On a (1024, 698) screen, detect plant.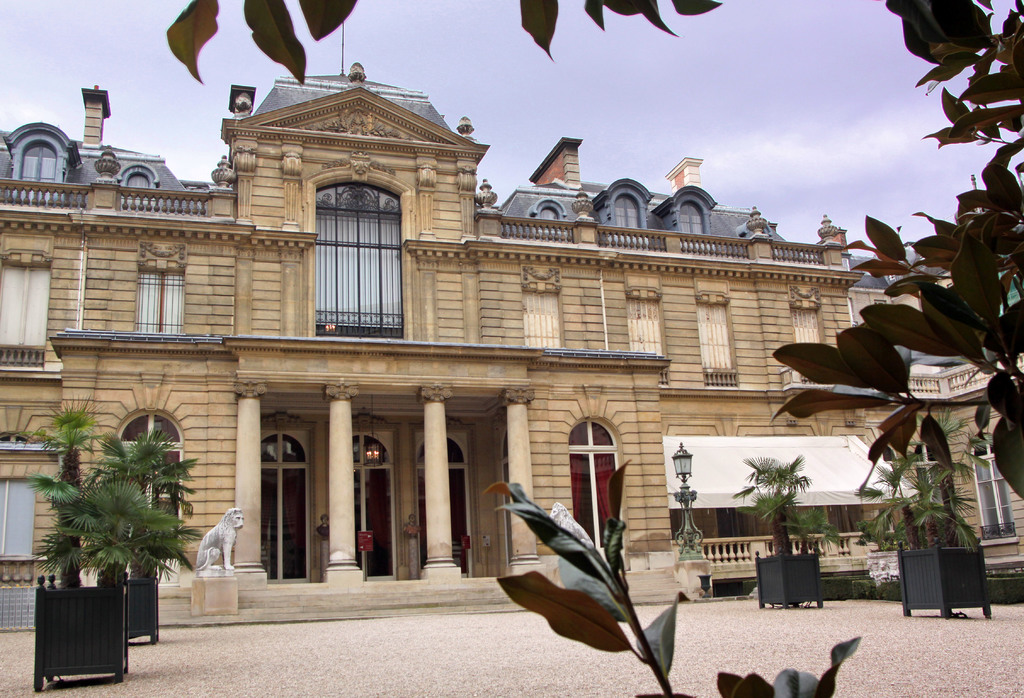
region(726, 453, 837, 549).
